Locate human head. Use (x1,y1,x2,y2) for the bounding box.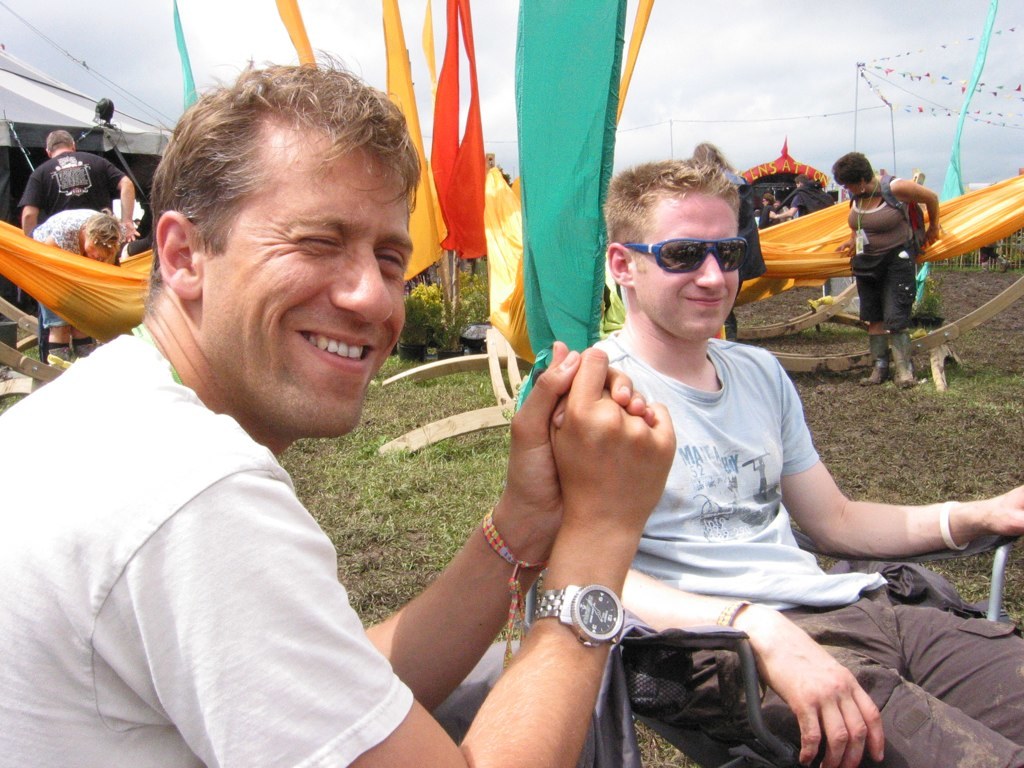
(600,157,748,335).
